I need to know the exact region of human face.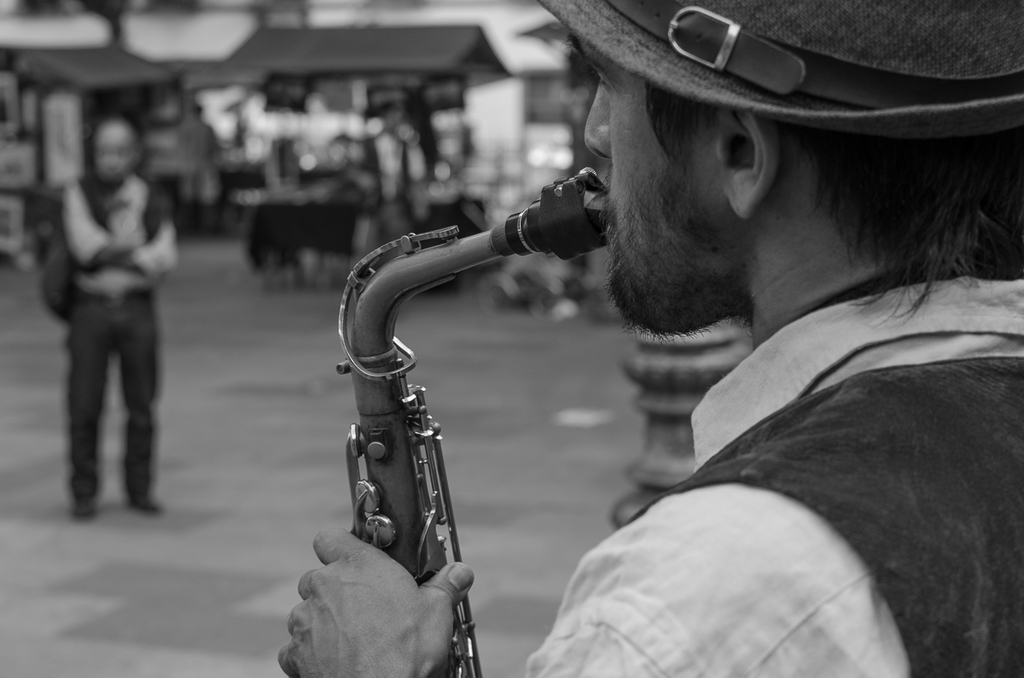
Region: 96,121,137,181.
